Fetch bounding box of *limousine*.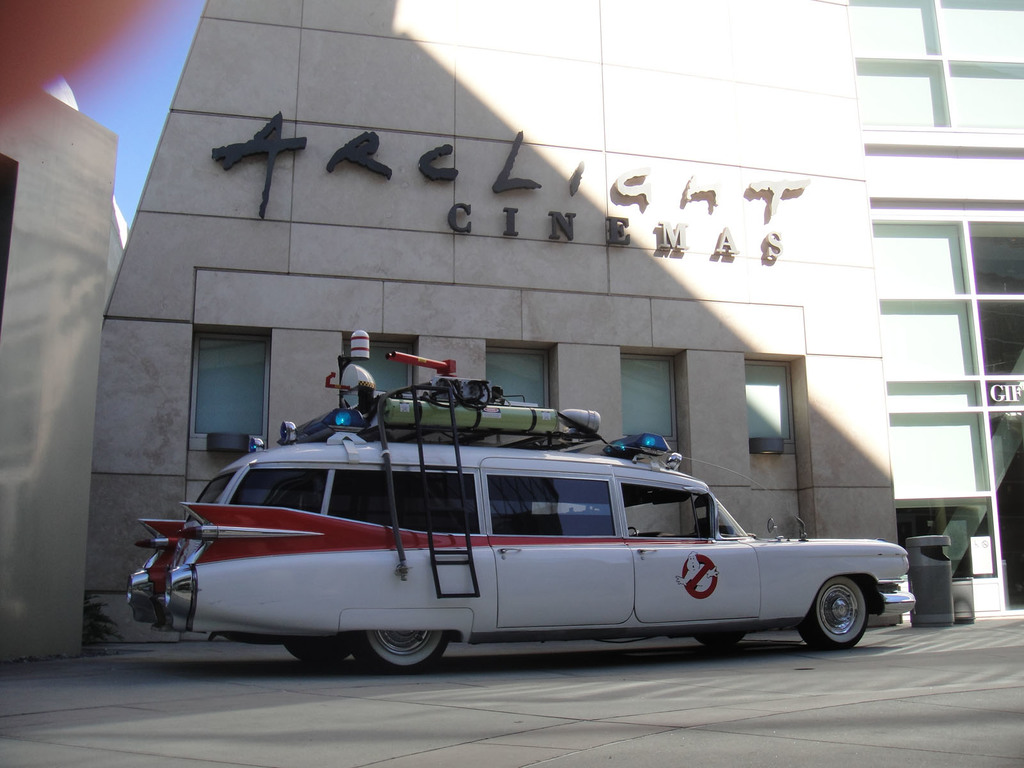
Bbox: locate(127, 415, 899, 679).
